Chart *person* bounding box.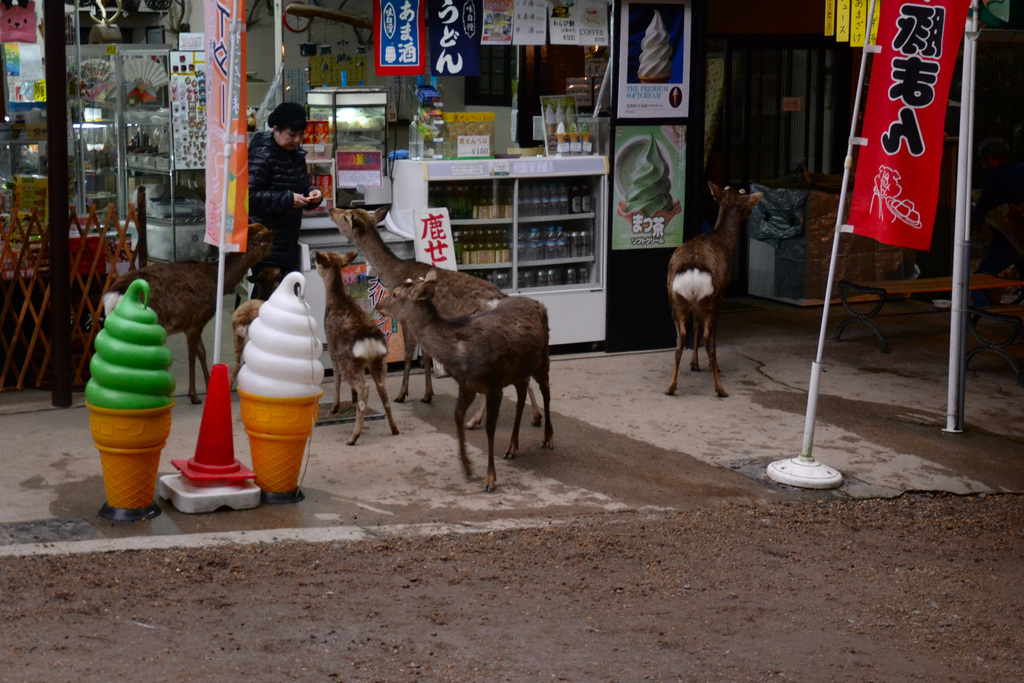
Charted: region(236, 99, 329, 303).
